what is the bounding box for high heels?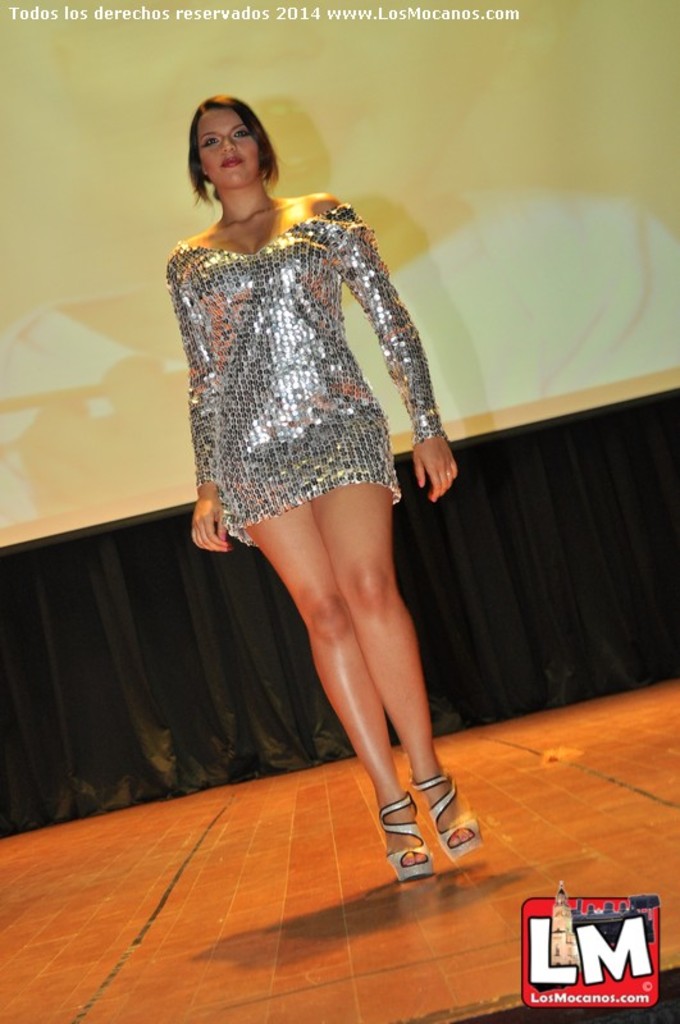
rect(411, 774, 482, 863).
